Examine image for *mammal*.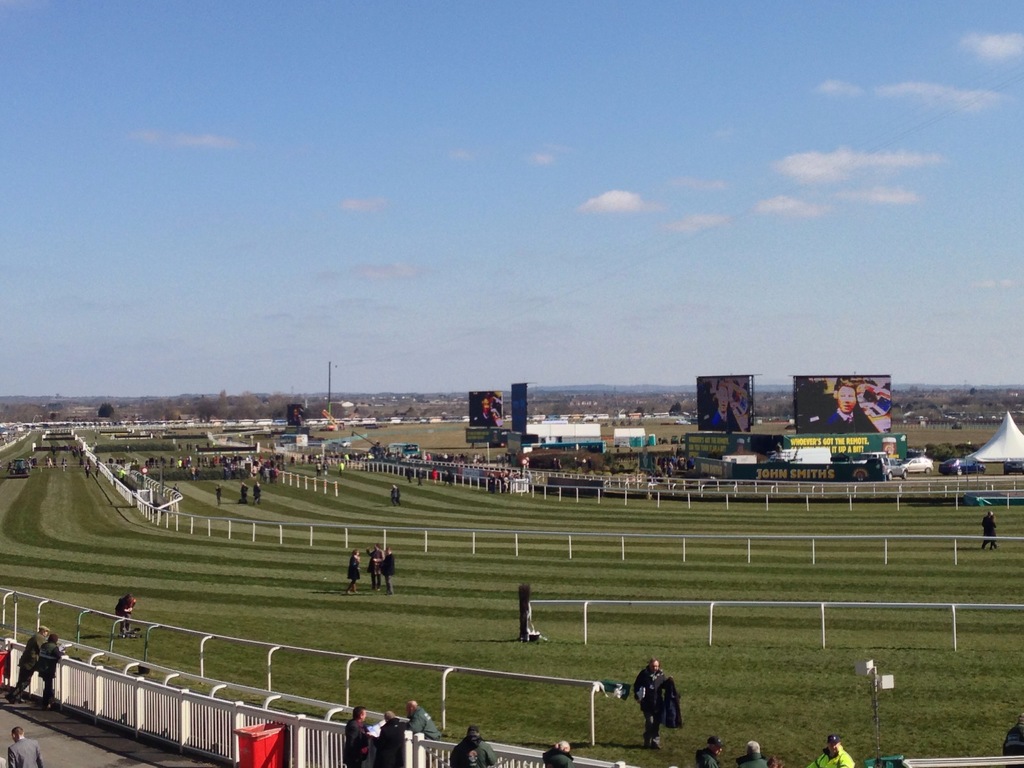
Examination result: (x1=298, y1=458, x2=299, y2=462).
